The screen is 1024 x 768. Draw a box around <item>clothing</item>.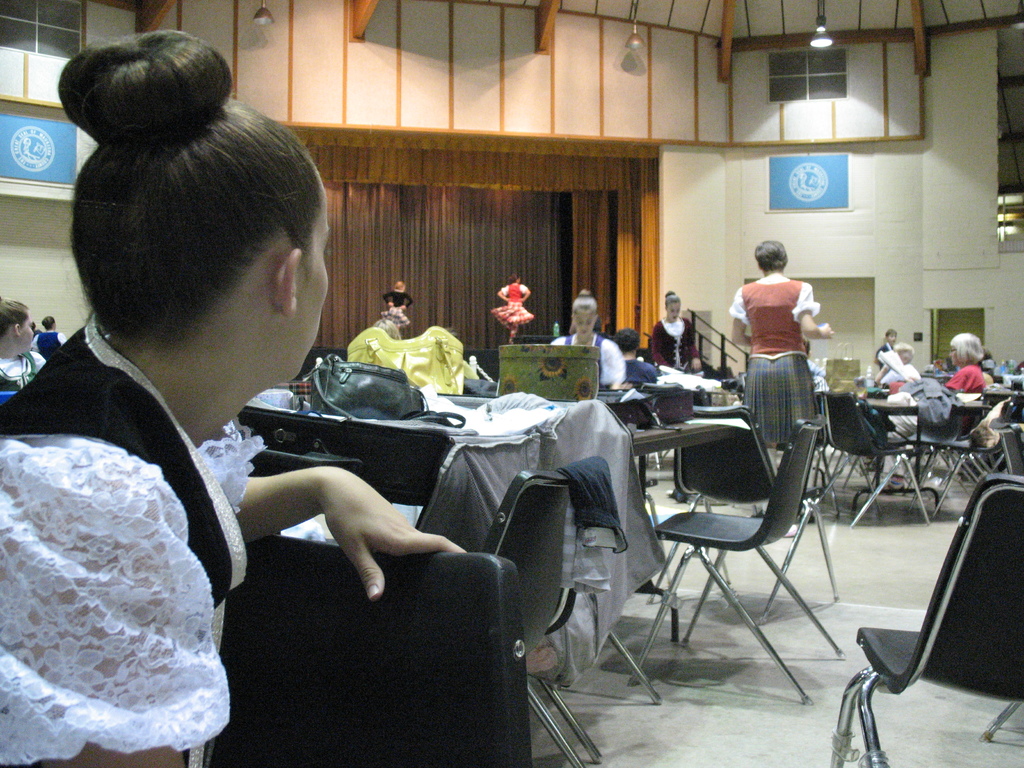
left=627, top=358, right=659, bottom=391.
